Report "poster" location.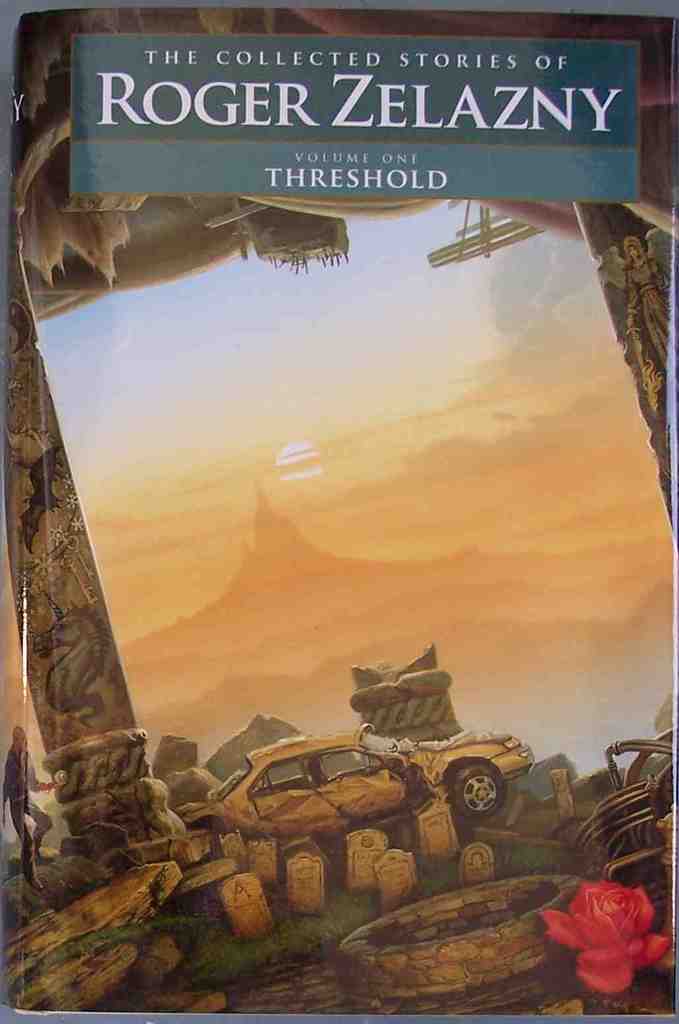
Report: region(0, 0, 677, 1015).
